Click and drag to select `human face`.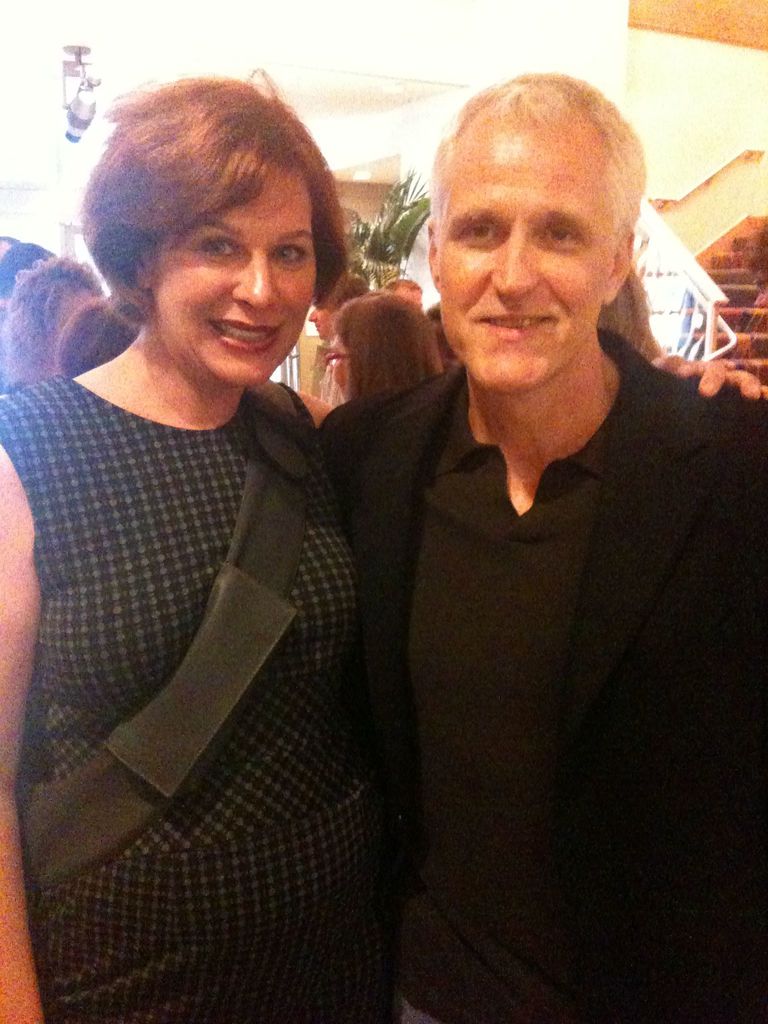
Selection: [x1=140, y1=158, x2=324, y2=392].
